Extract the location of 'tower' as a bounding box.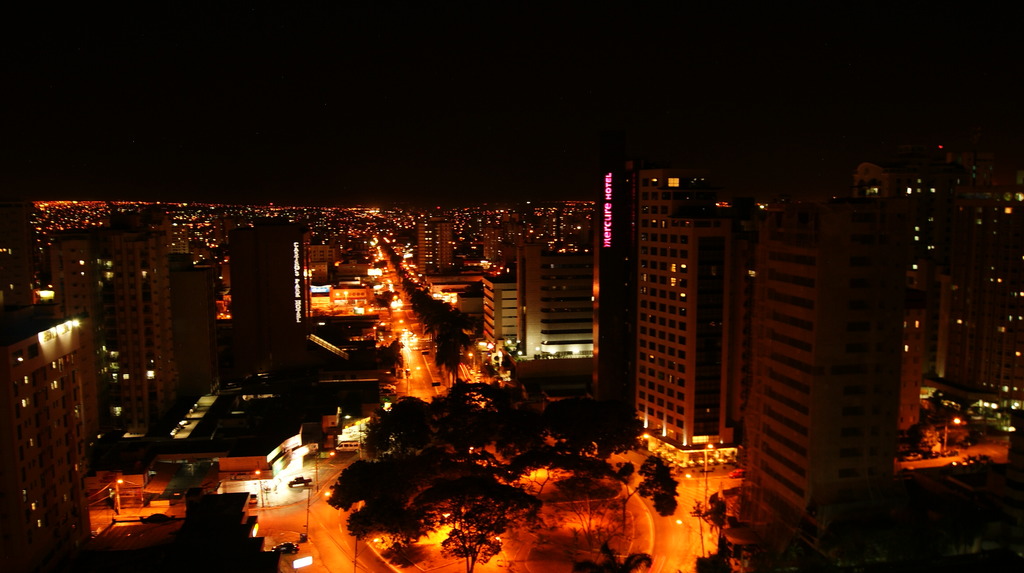
x1=639 y1=180 x2=750 y2=441.
